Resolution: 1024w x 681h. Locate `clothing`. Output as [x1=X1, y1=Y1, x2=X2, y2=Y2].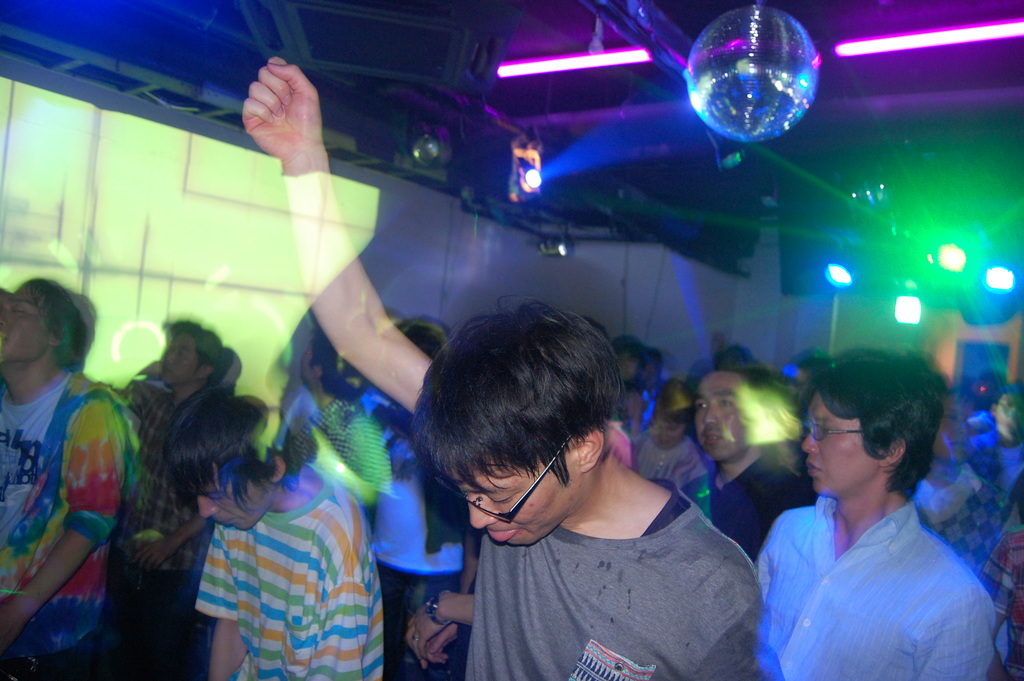
[x1=0, y1=369, x2=141, y2=664].
